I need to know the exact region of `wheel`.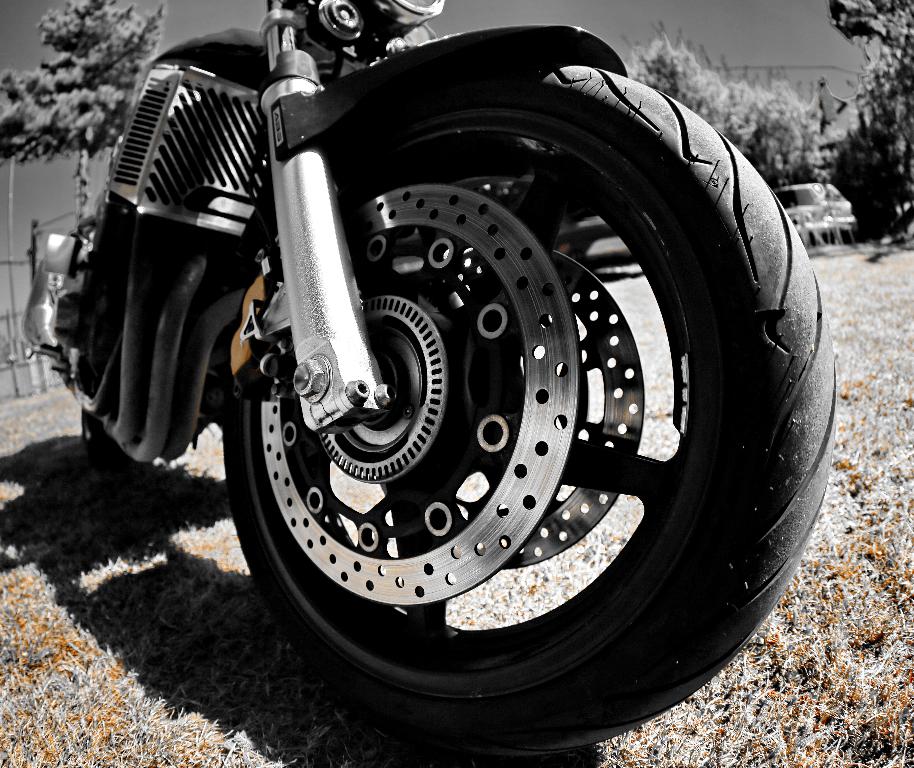
Region: [x1=73, y1=211, x2=158, y2=479].
